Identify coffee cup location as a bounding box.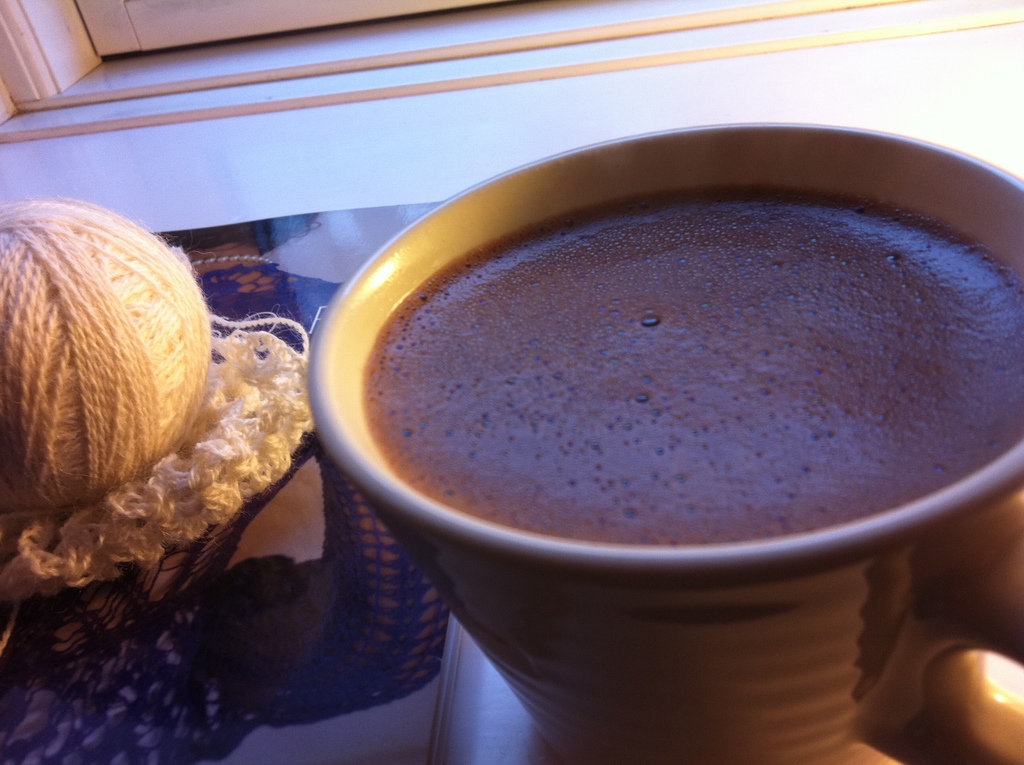
[left=309, top=118, right=1023, bottom=764].
